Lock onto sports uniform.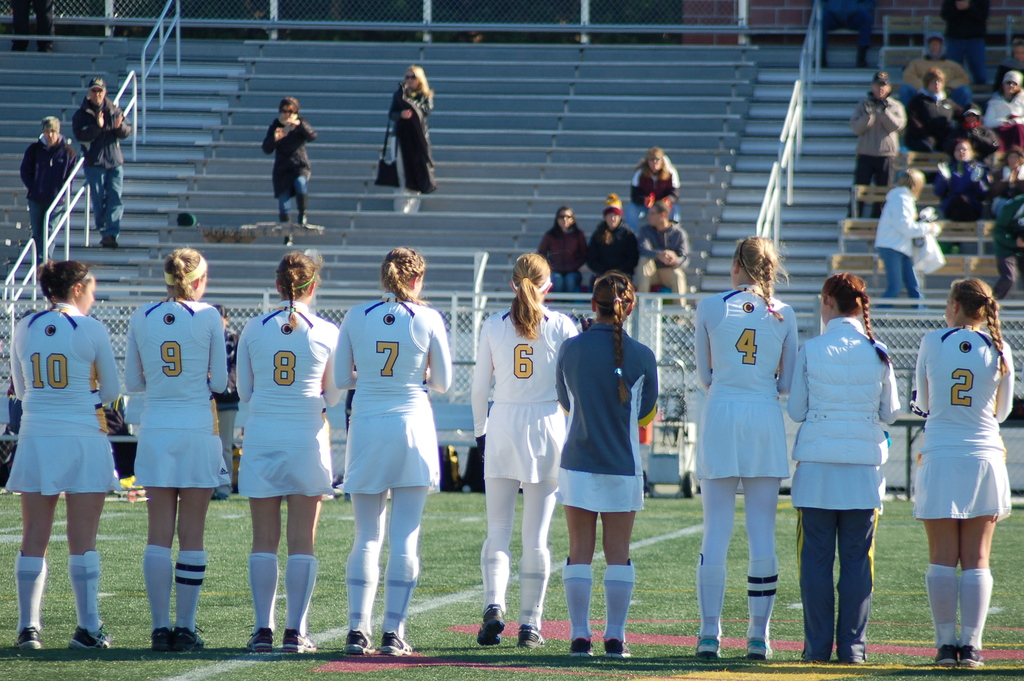
Locked: locate(232, 301, 345, 497).
